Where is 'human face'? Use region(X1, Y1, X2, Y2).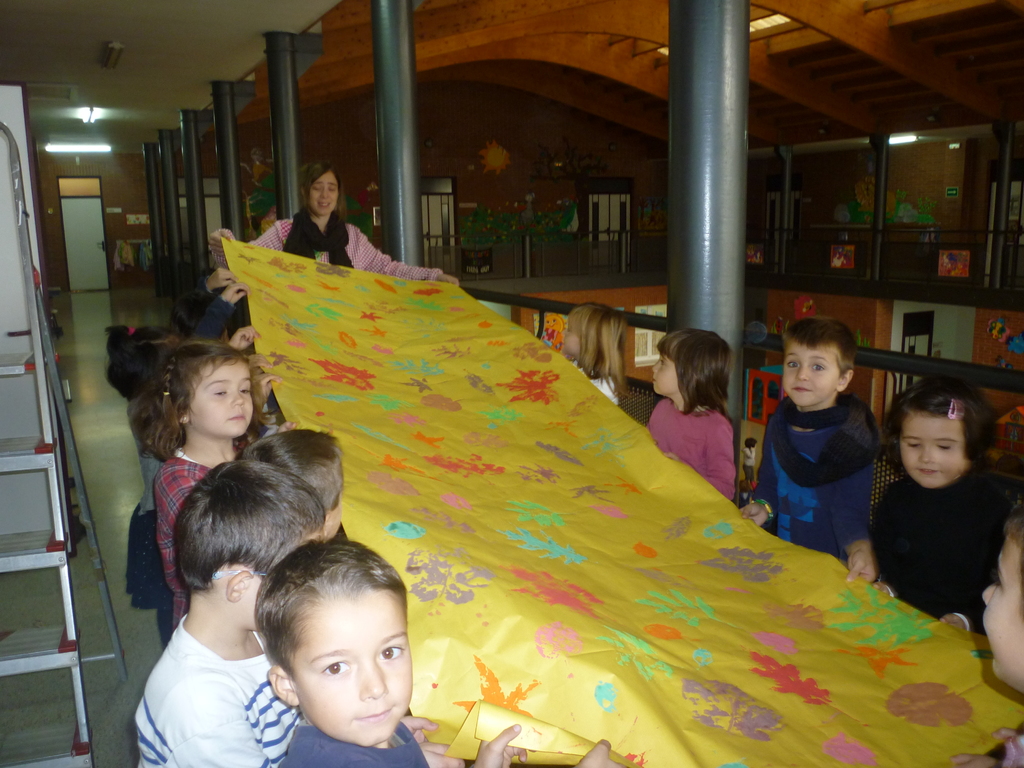
region(783, 344, 840, 408).
